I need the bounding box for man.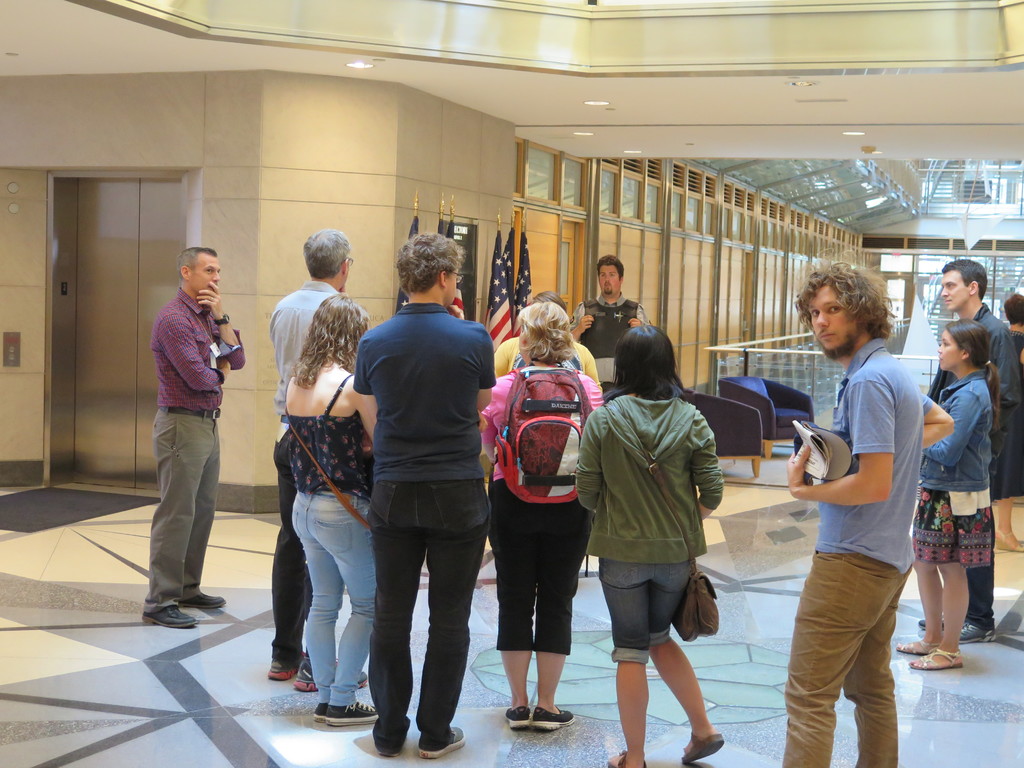
Here it is: region(783, 264, 941, 767).
